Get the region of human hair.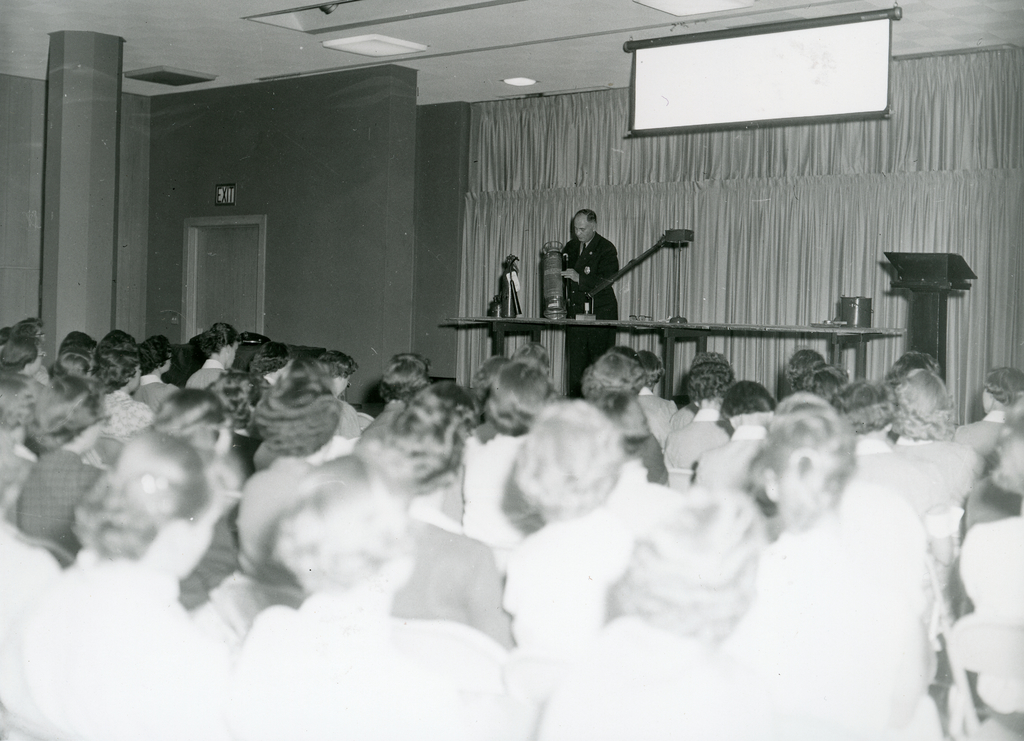
(879,348,940,408).
